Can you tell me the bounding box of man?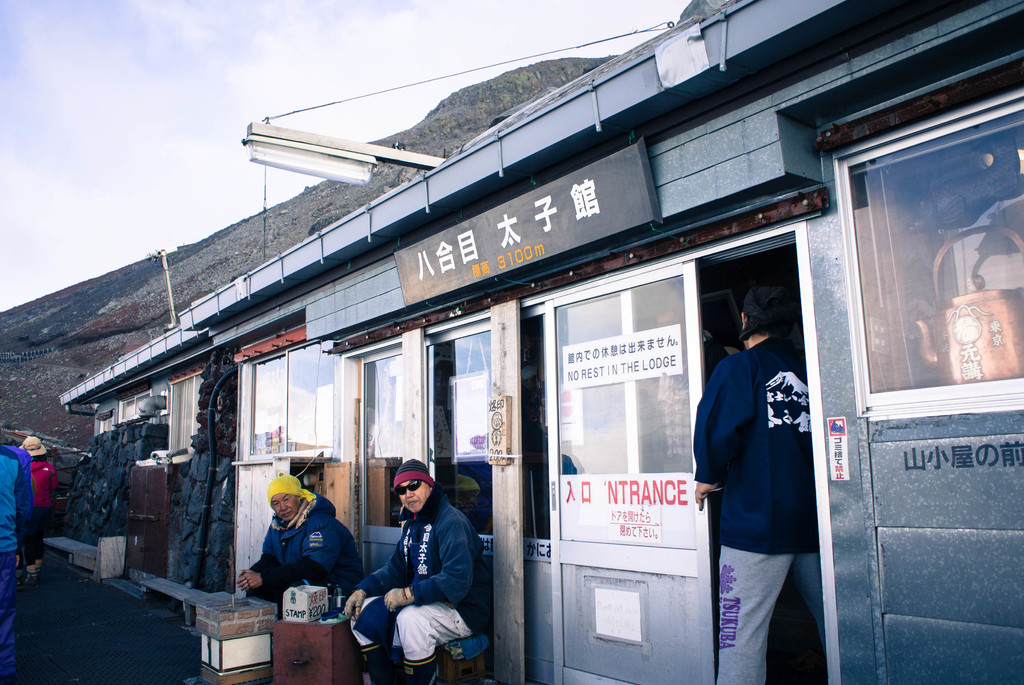
crop(241, 475, 372, 604).
